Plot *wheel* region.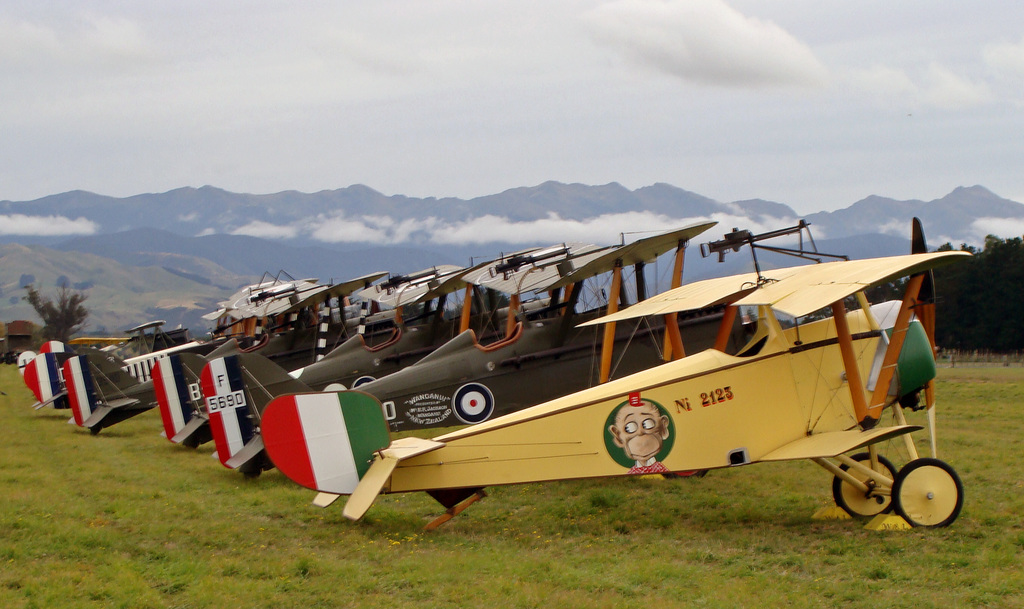
Plotted at region(891, 453, 967, 532).
